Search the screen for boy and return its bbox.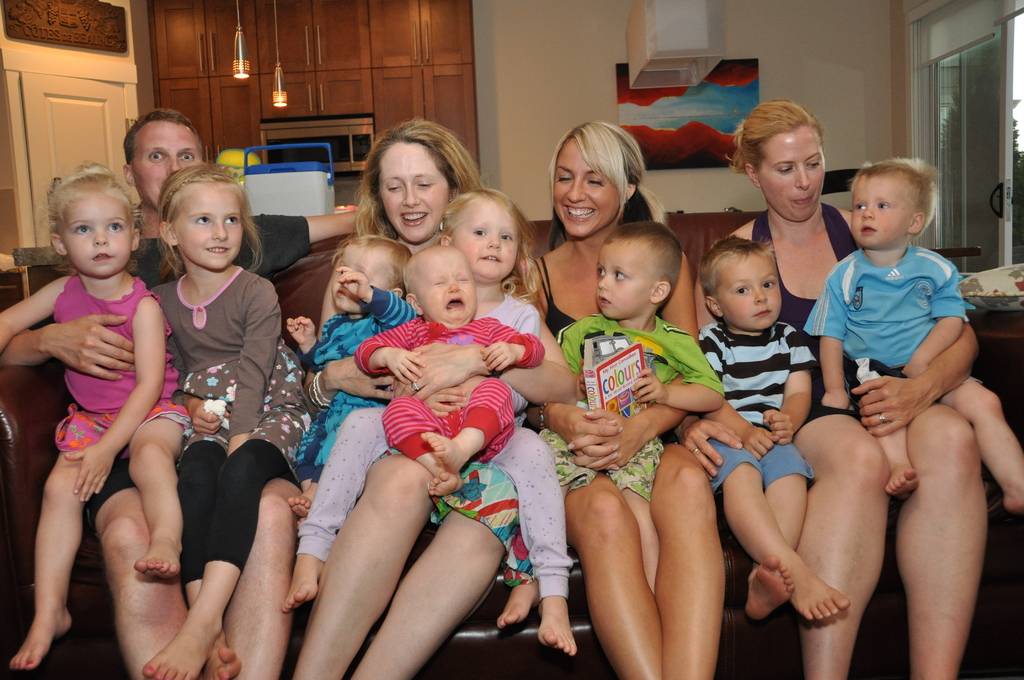
Found: (x1=394, y1=250, x2=535, y2=520).
